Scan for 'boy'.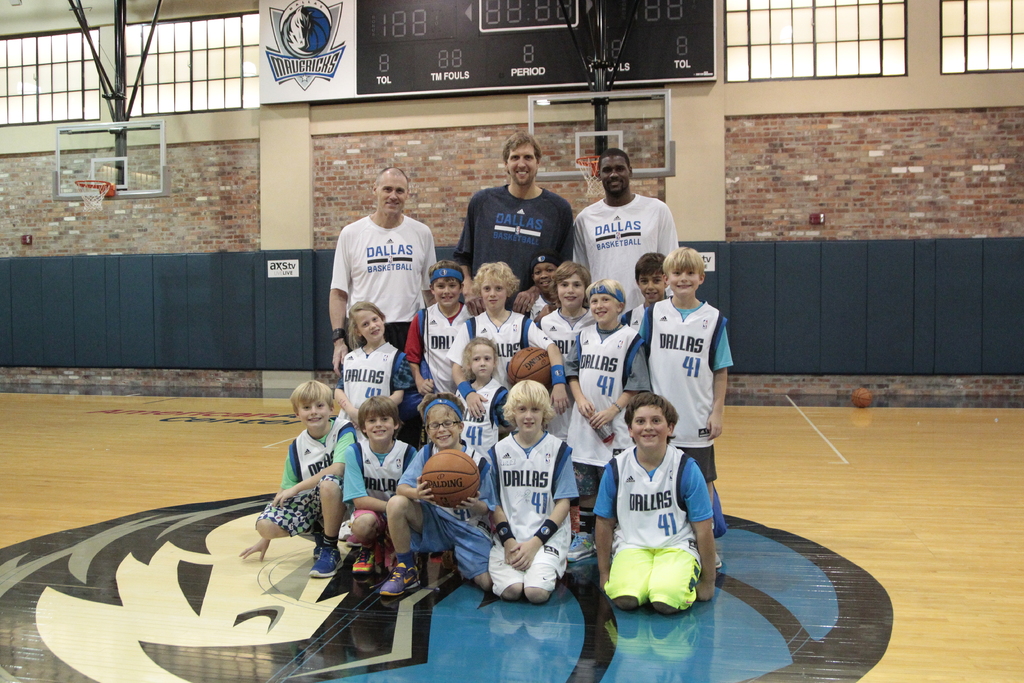
Scan result: <bbox>235, 381, 358, 578</bbox>.
